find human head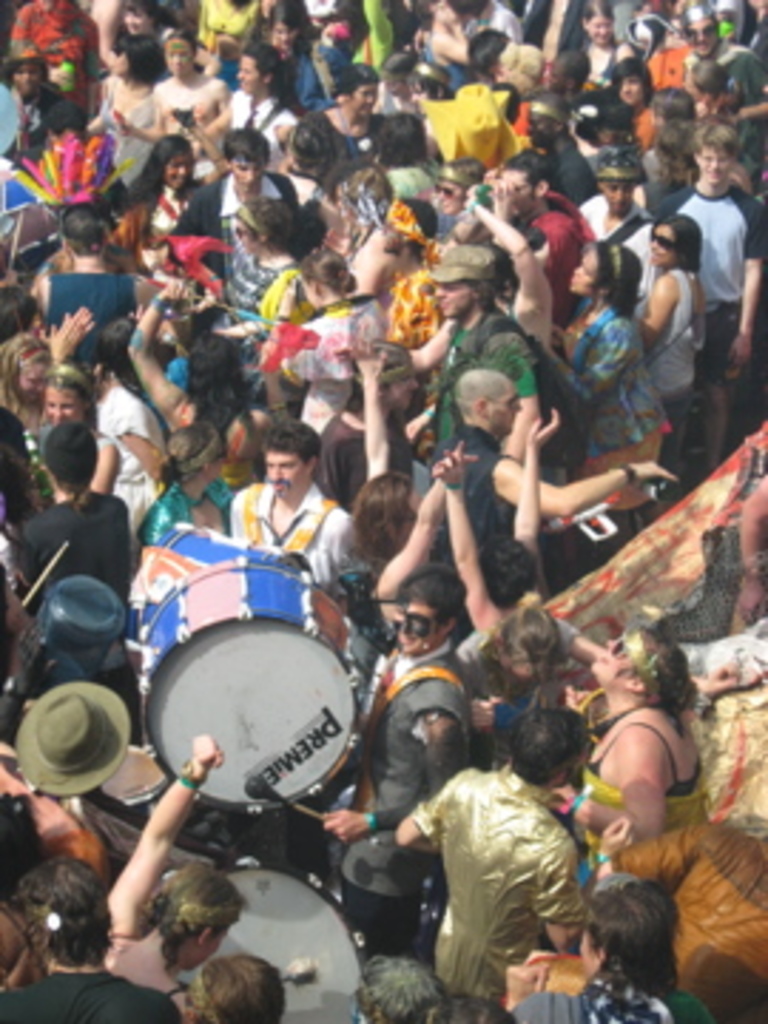
select_region(162, 424, 225, 489)
